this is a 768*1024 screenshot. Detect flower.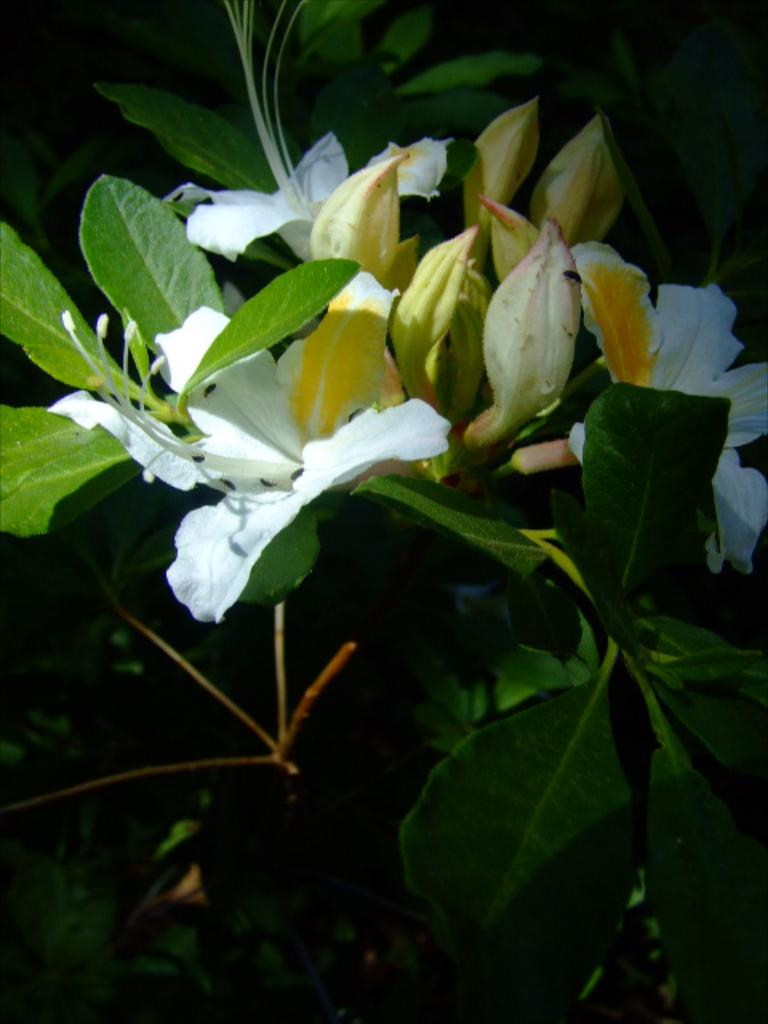
select_region(458, 94, 544, 232).
